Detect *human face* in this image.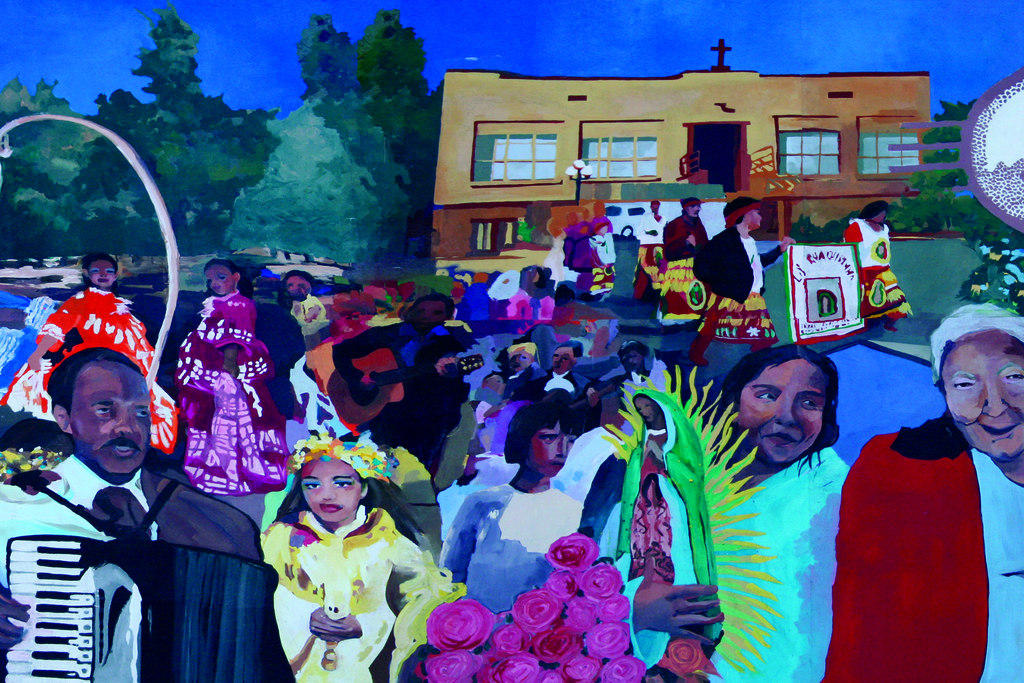
Detection: [x1=942, y1=332, x2=1023, y2=457].
